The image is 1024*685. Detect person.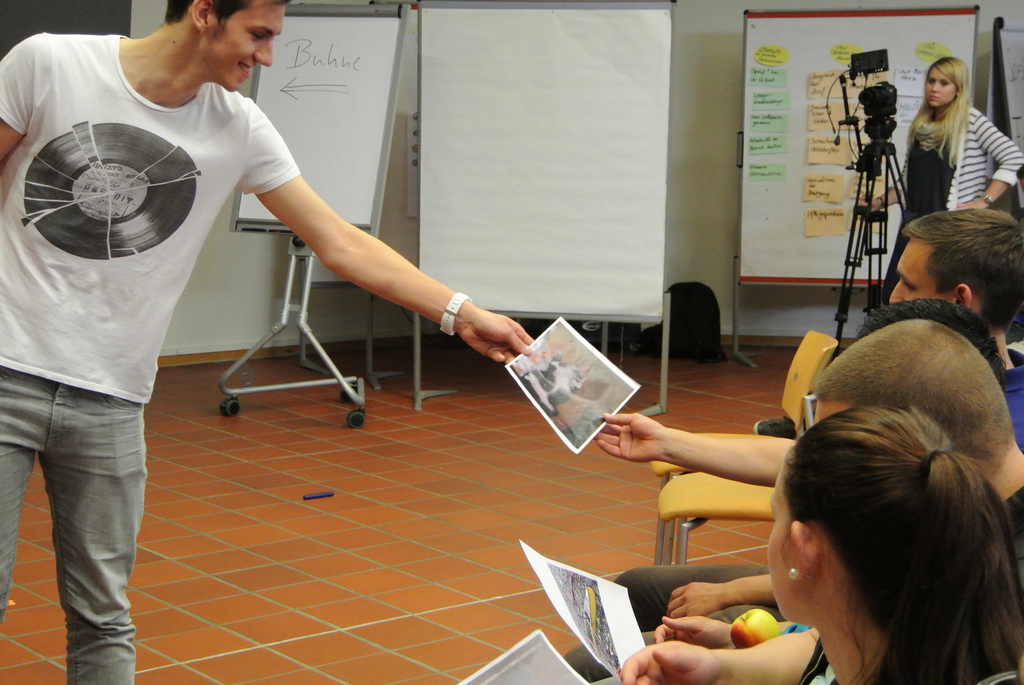
Detection: 764 402 1023 684.
